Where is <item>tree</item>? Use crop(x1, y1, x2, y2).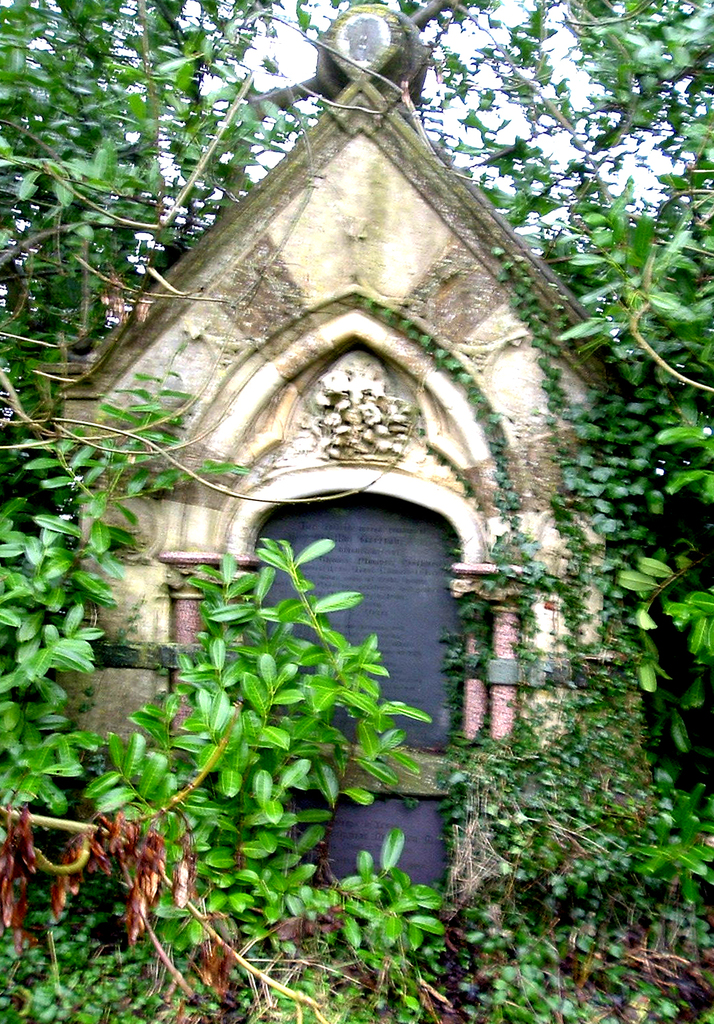
crop(0, 0, 709, 463).
